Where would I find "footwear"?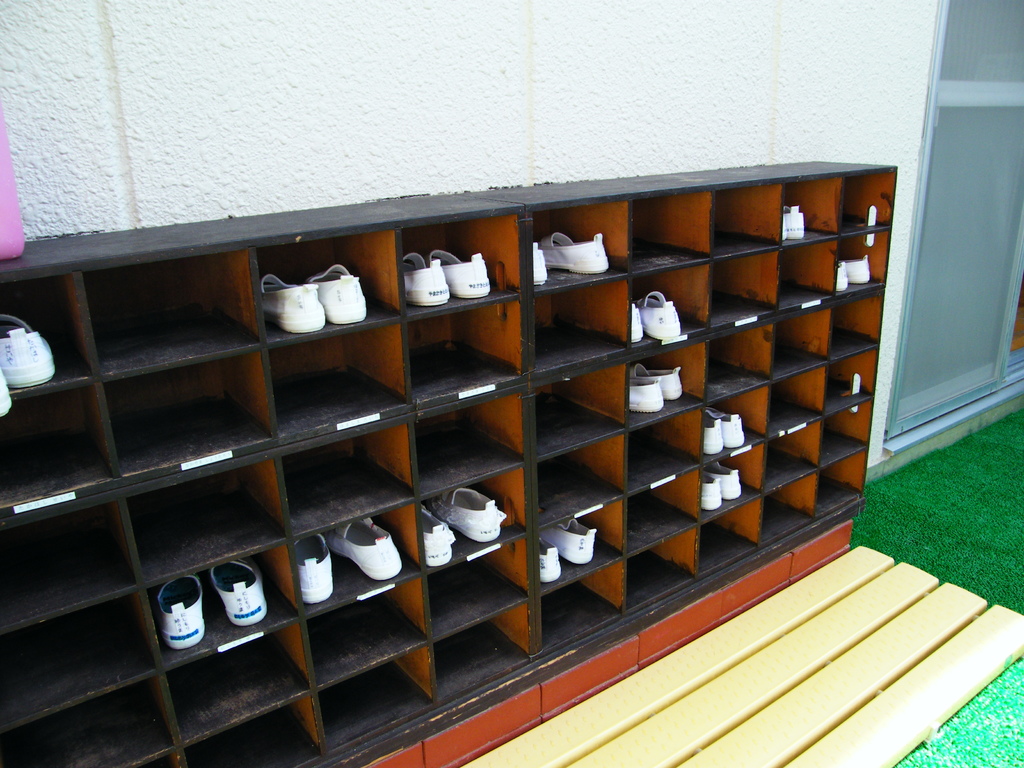
At [left=781, top=214, right=785, bottom=241].
